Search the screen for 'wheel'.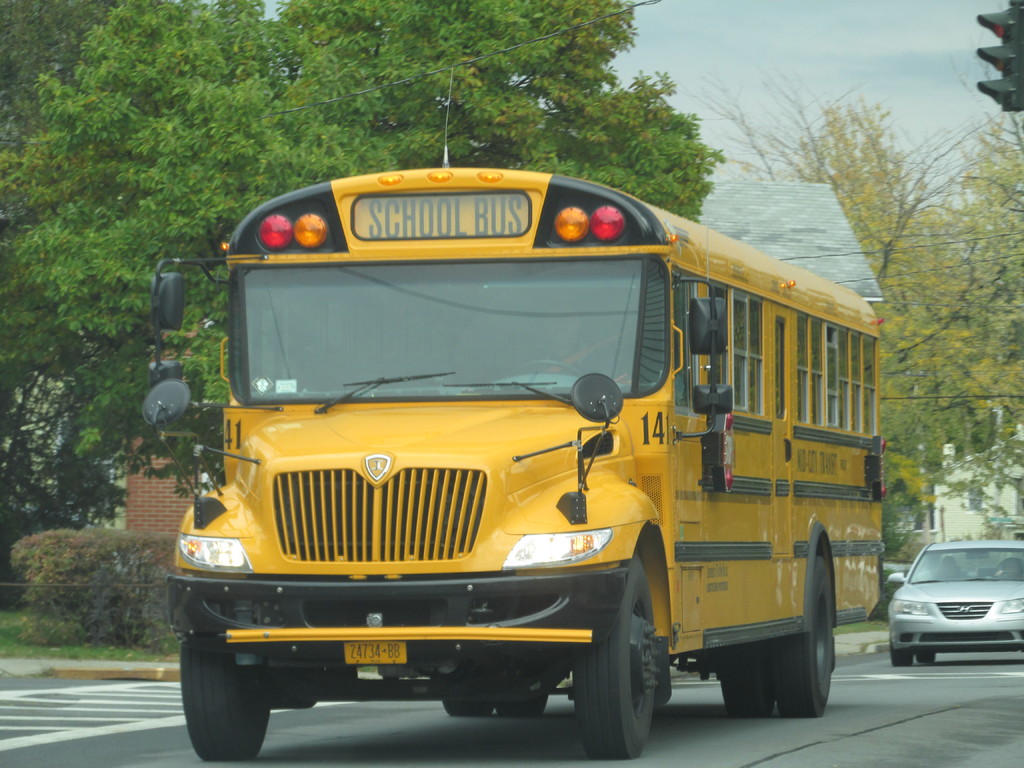
Found at x1=721 y1=649 x2=766 y2=717.
